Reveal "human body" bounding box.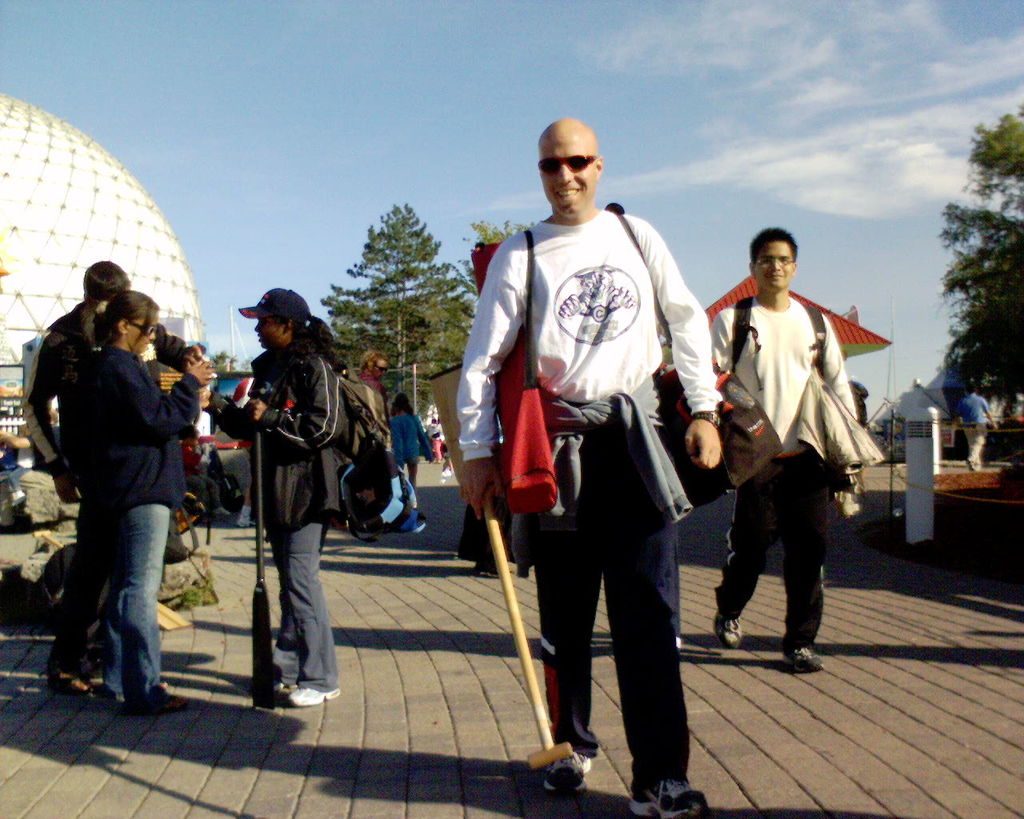
Revealed: (x1=21, y1=303, x2=166, y2=703).
